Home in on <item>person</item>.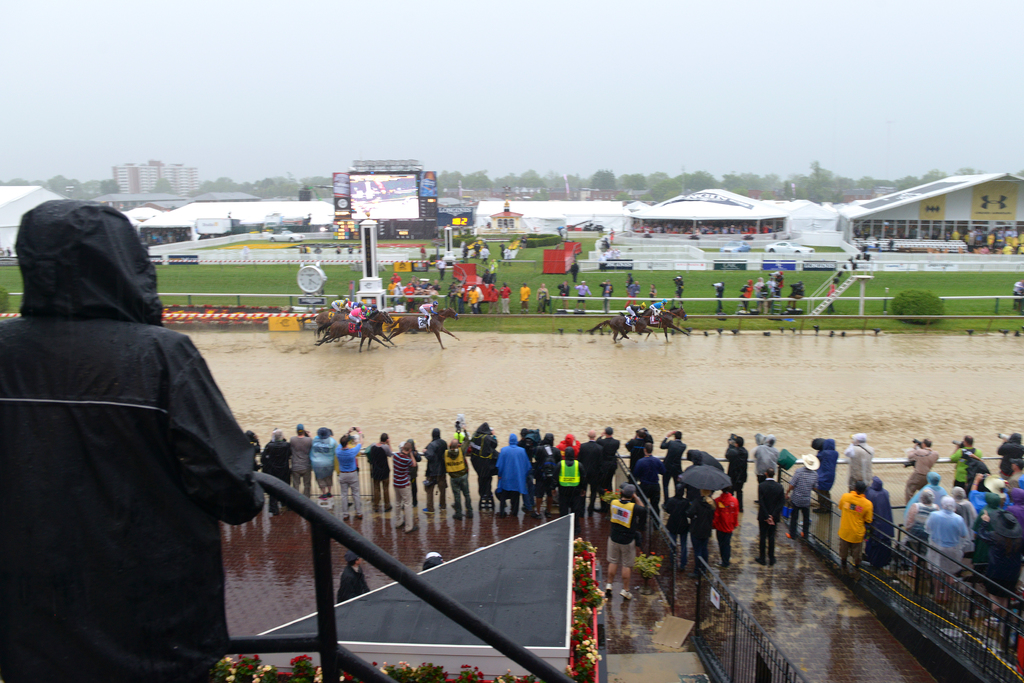
Homed in at 694, 485, 749, 559.
